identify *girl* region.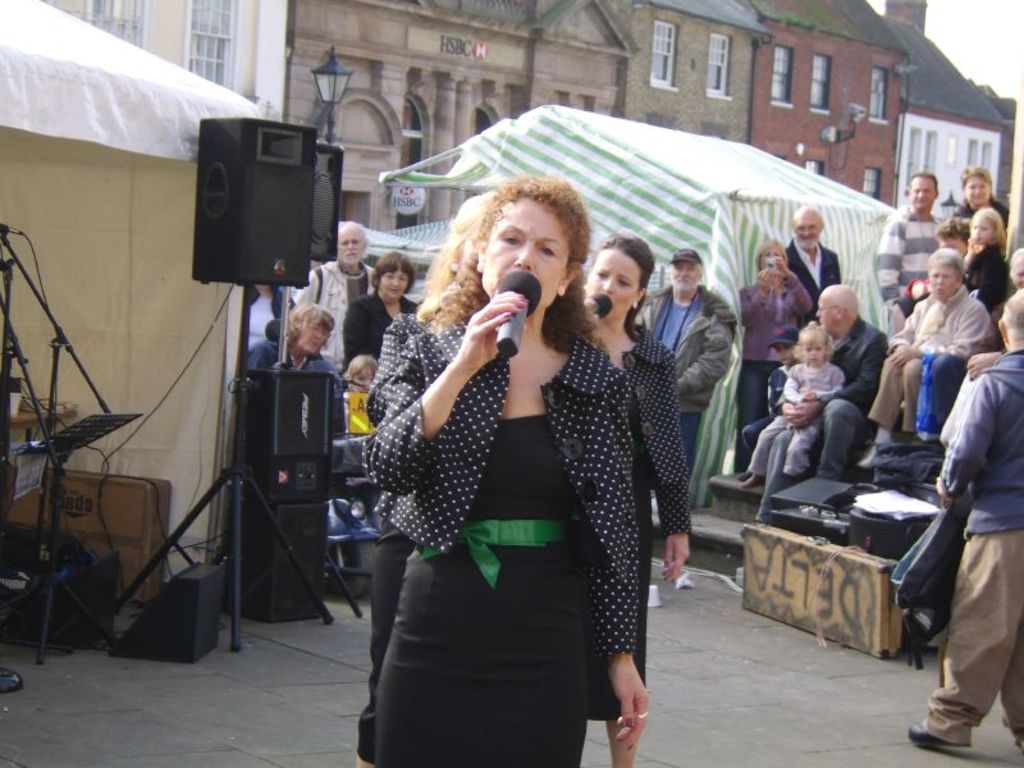
Region: pyautogui.locateOnScreen(358, 175, 650, 767).
